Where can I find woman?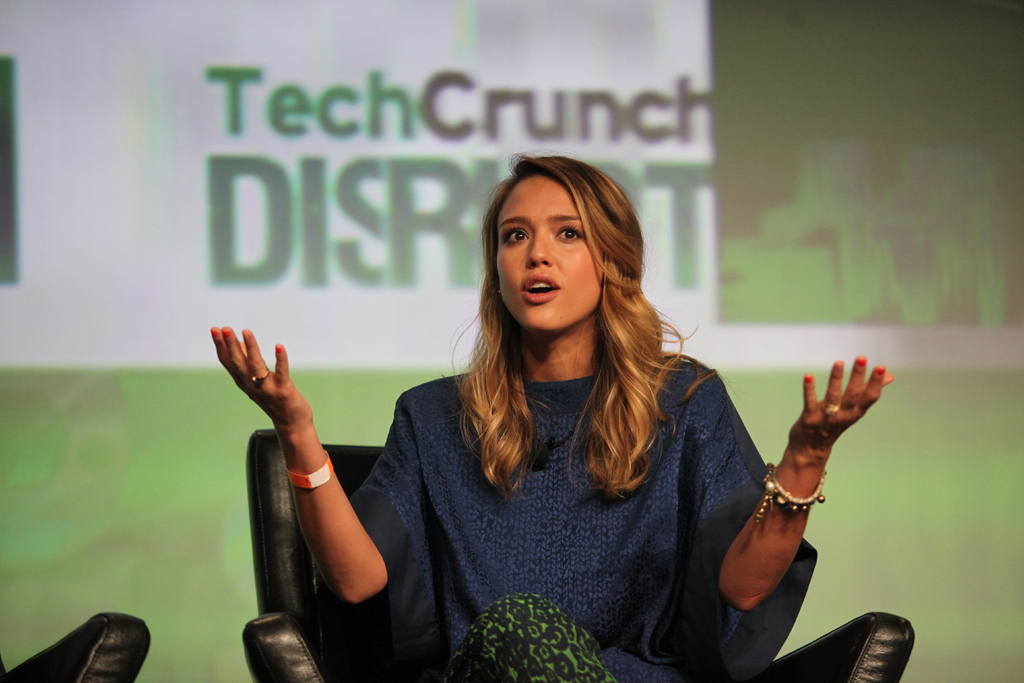
You can find it at detection(213, 152, 898, 682).
